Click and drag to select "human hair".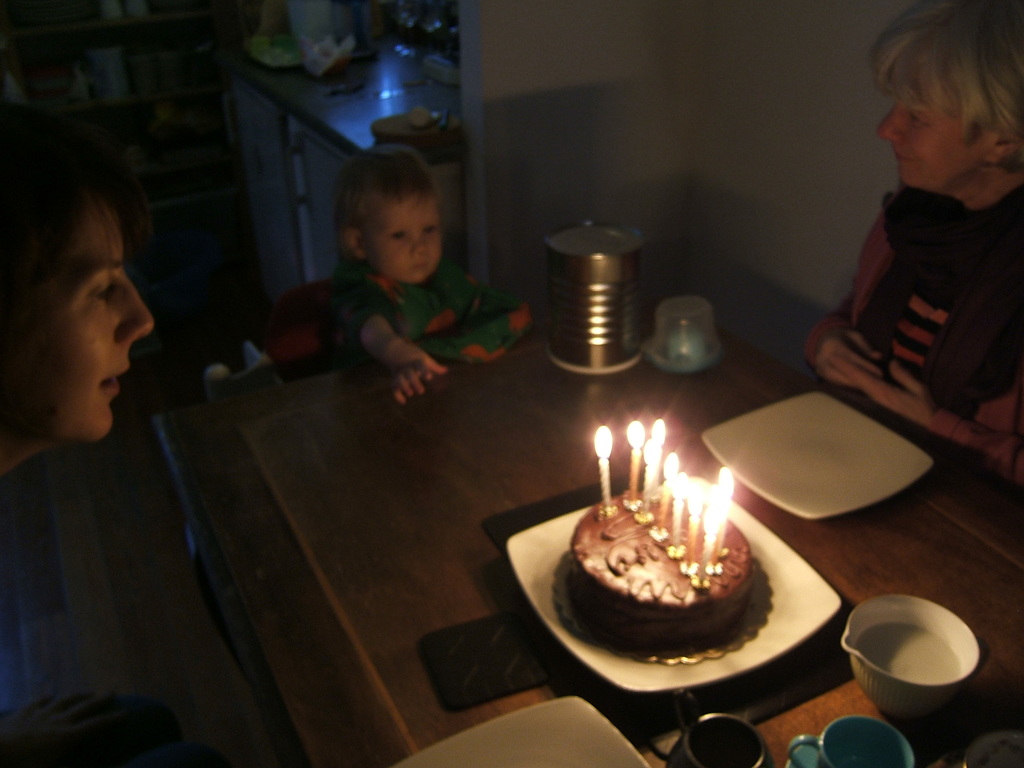
Selection: <box>872,0,1023,172</box>.
